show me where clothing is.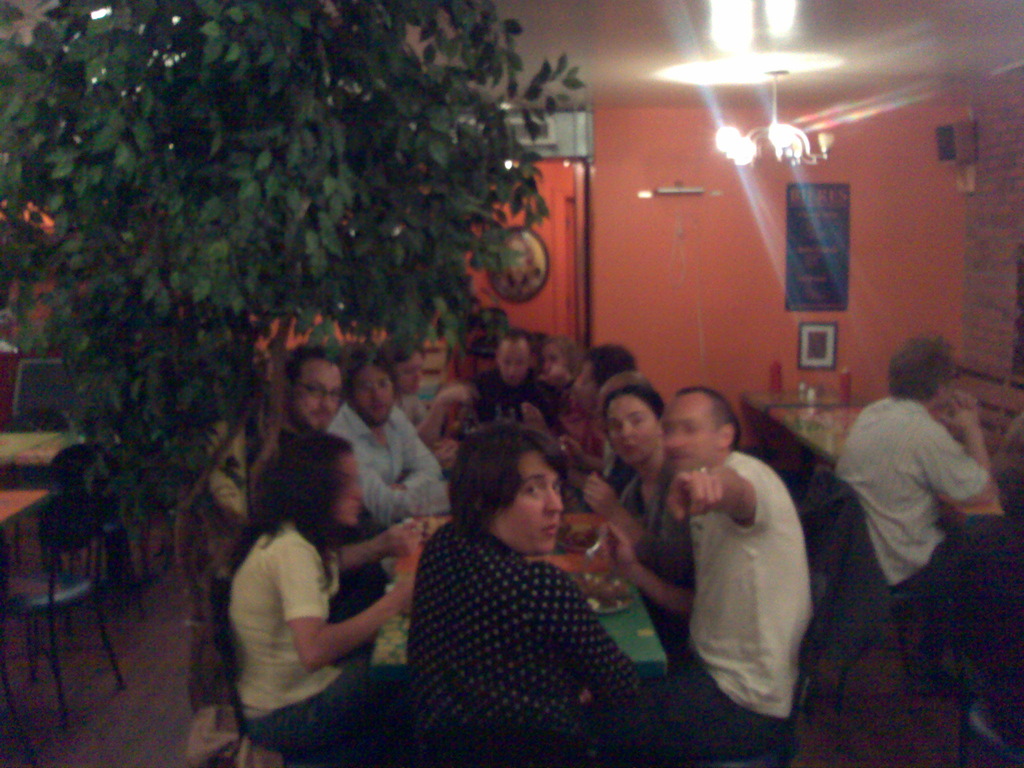
clothing is at (x1=842, y1=390, x2=991, y2=604).
